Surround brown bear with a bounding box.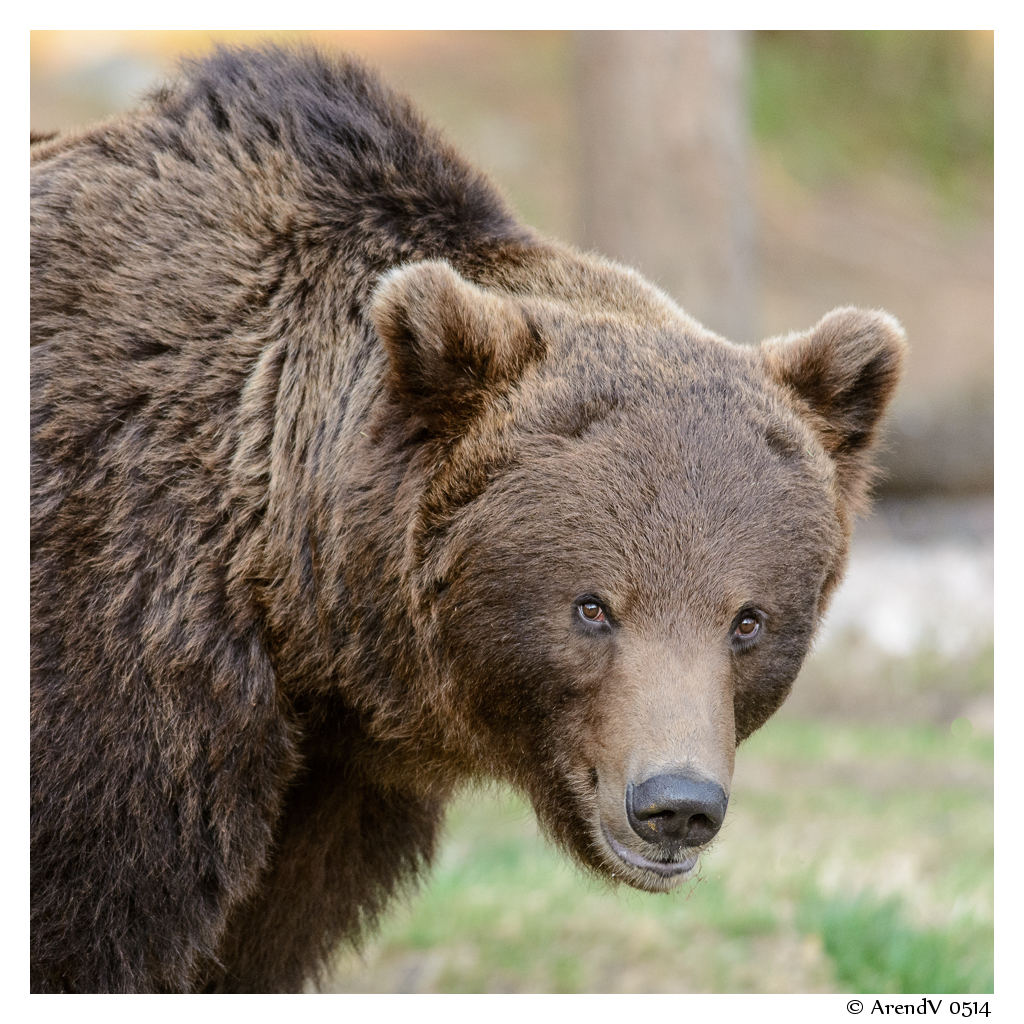
region(34, 28, 899, 994).
